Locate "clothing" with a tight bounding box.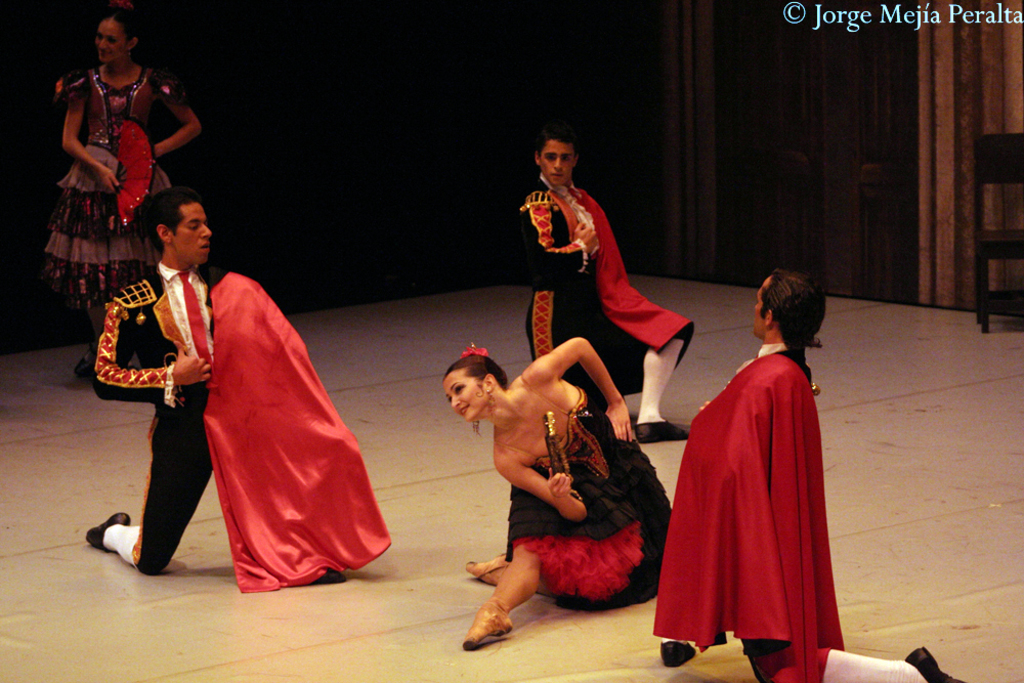
bbox=(515, 173, 694, 422).
